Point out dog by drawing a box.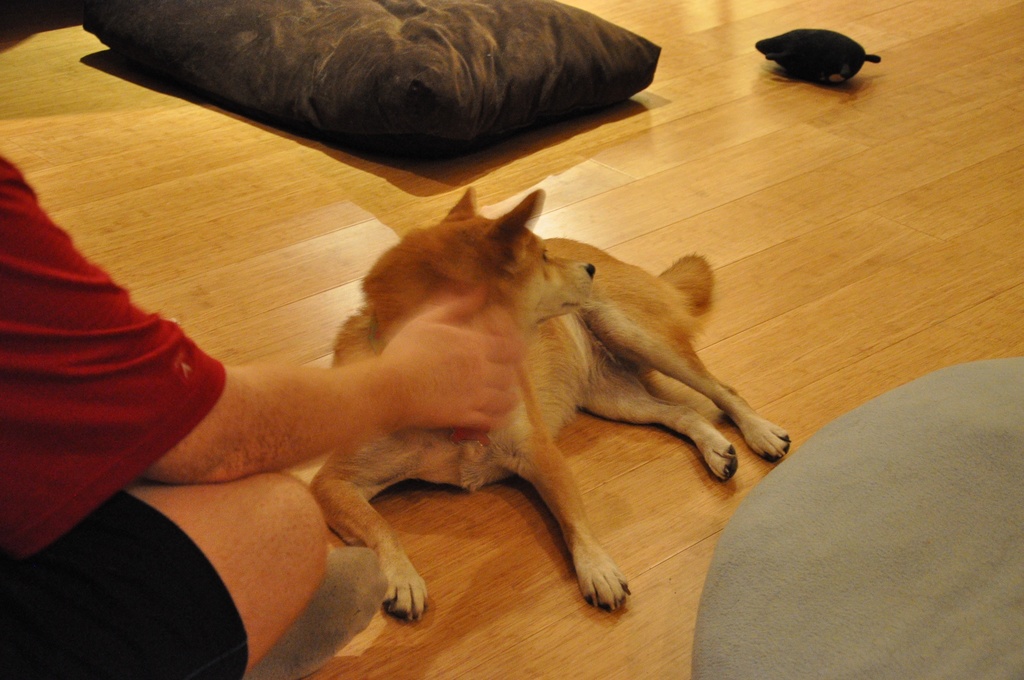
pyautogui.locateOnScreen(304, 184, 792, 624).
